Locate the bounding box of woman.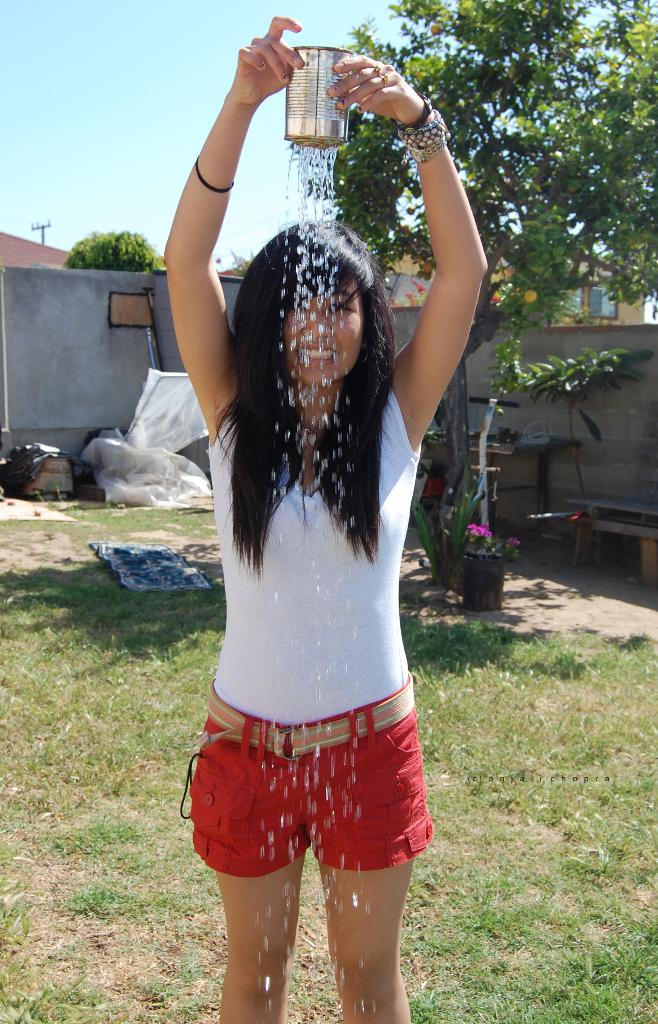
Bounding box: detection(141, 51, 505, 961).
